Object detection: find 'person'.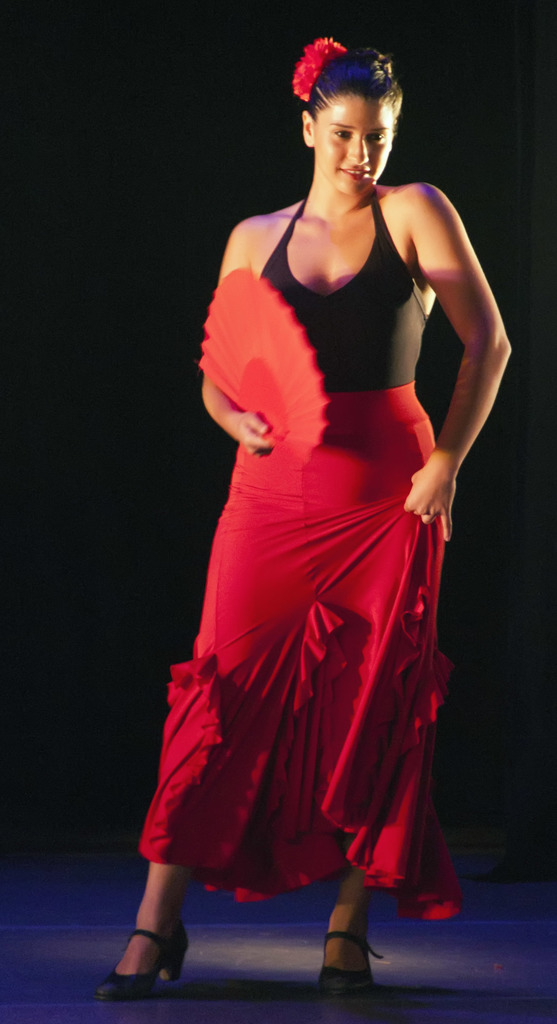
{"left": 137, "top": 5, "right": 511, "bottom": 994}.
